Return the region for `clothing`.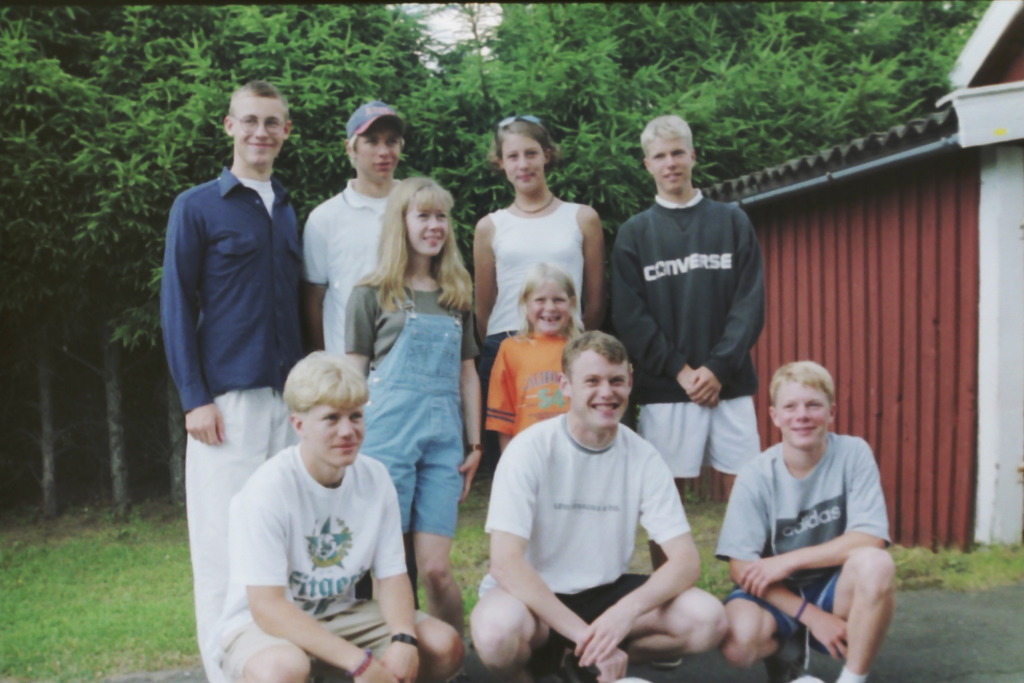
left=604, top=194, right=767, bottom=475.
